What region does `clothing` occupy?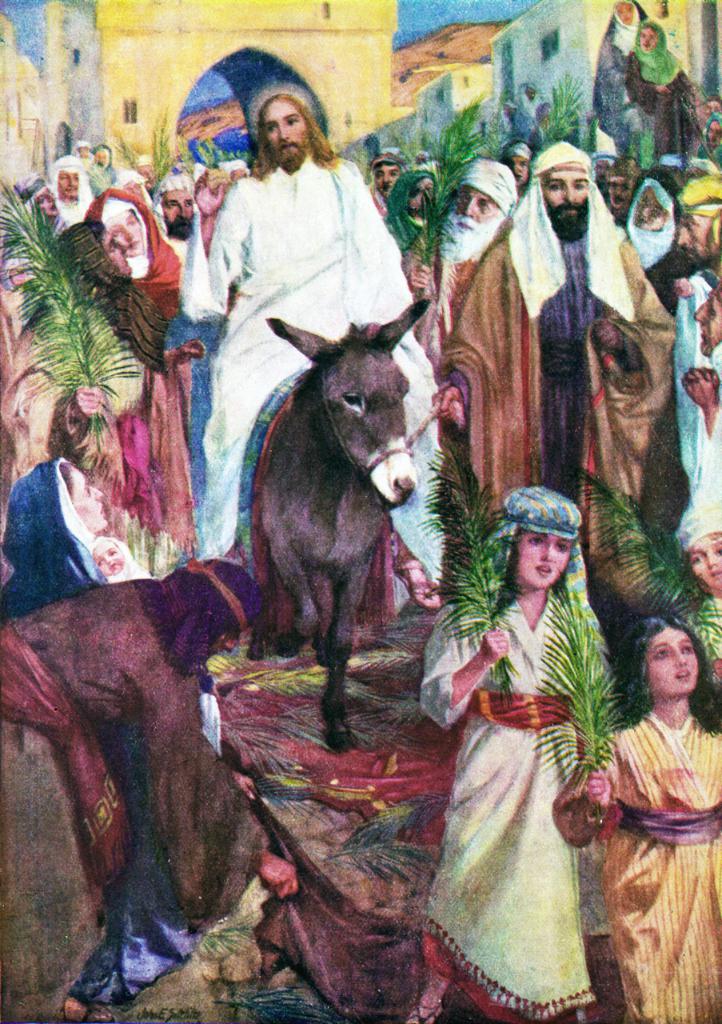
bbox=(0, 223, 197, 554).
